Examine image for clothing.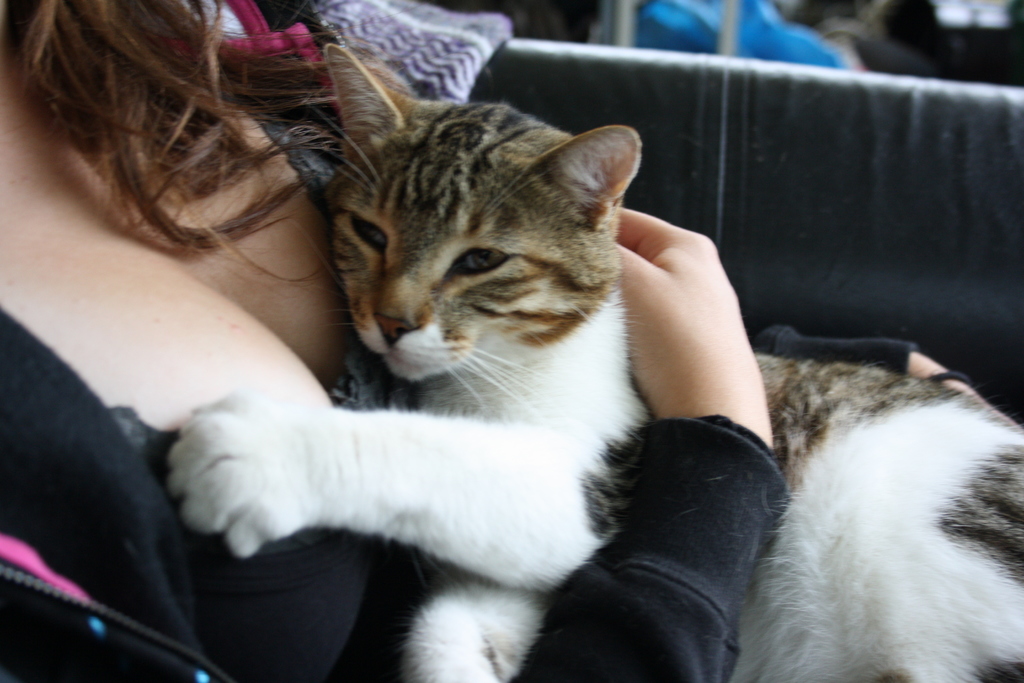
Examination result: x1=0, y1=90, x2=922, y2=676.
